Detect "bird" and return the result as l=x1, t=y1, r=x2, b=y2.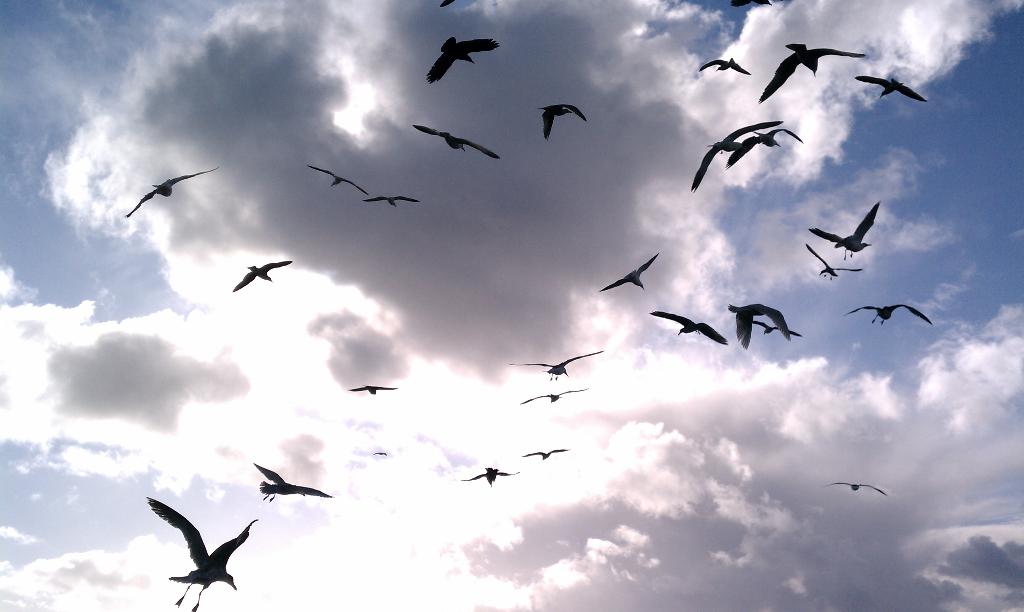
l=730, t=296, r=803, b=350.
